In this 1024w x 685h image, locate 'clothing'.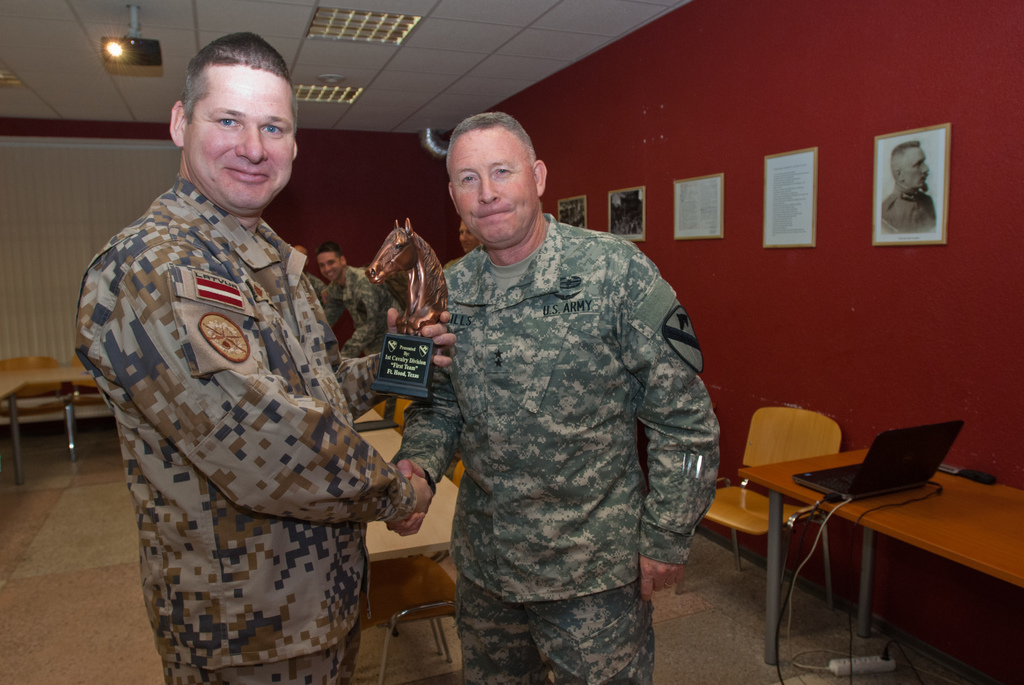
Bounding box: 885, 187, 936, 238.
